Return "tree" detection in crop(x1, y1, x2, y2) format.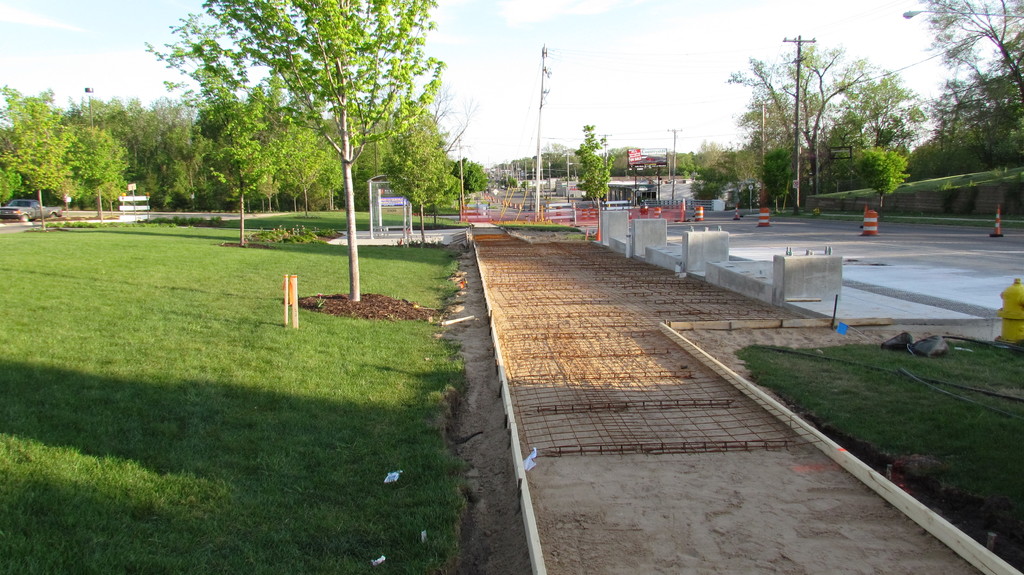
crop(452, 156, 498, 197).
